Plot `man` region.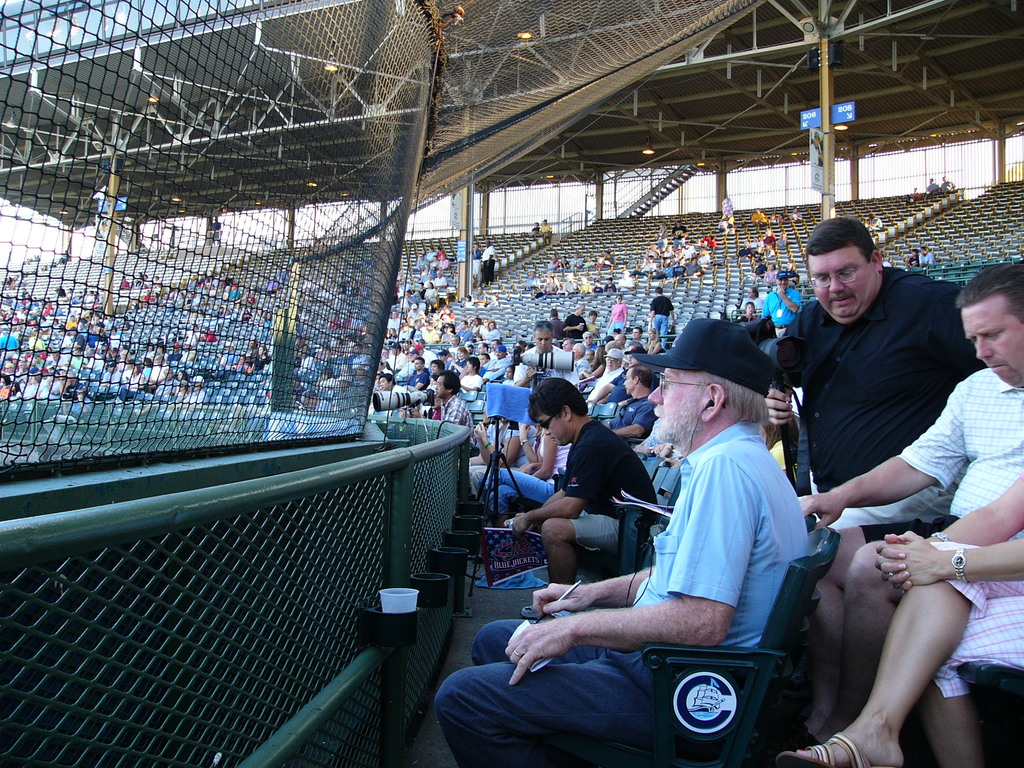
Plotted at <box>765,270,800,337</box>.
